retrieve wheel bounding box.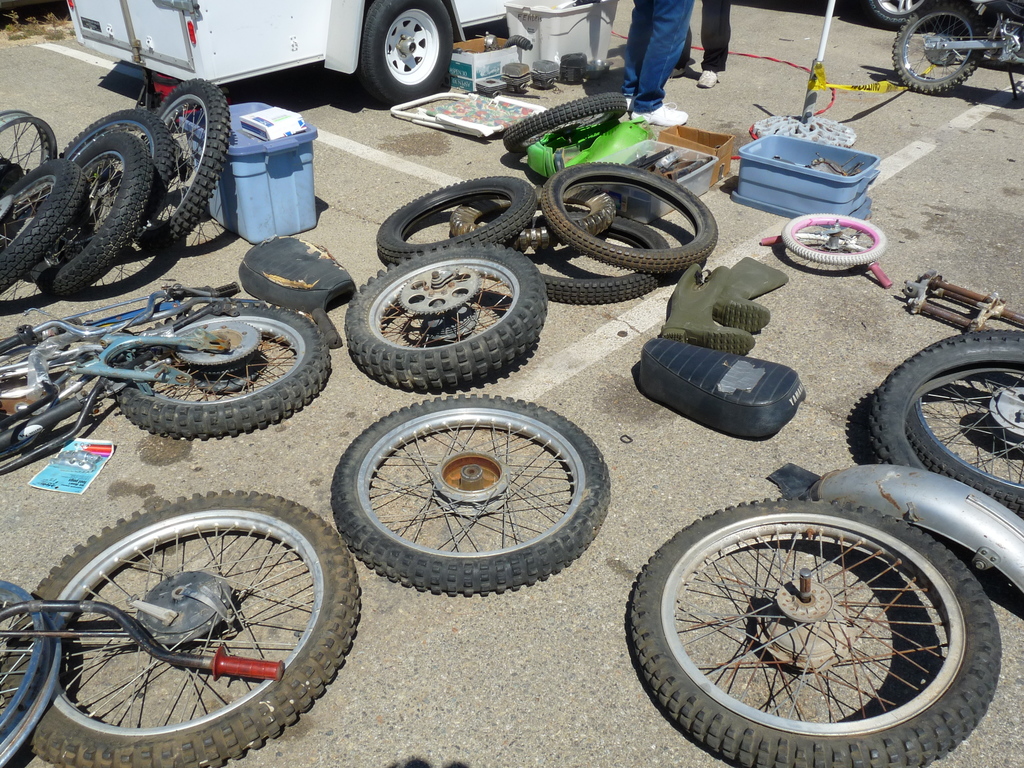
Bounding box: 358,0,456,110.
